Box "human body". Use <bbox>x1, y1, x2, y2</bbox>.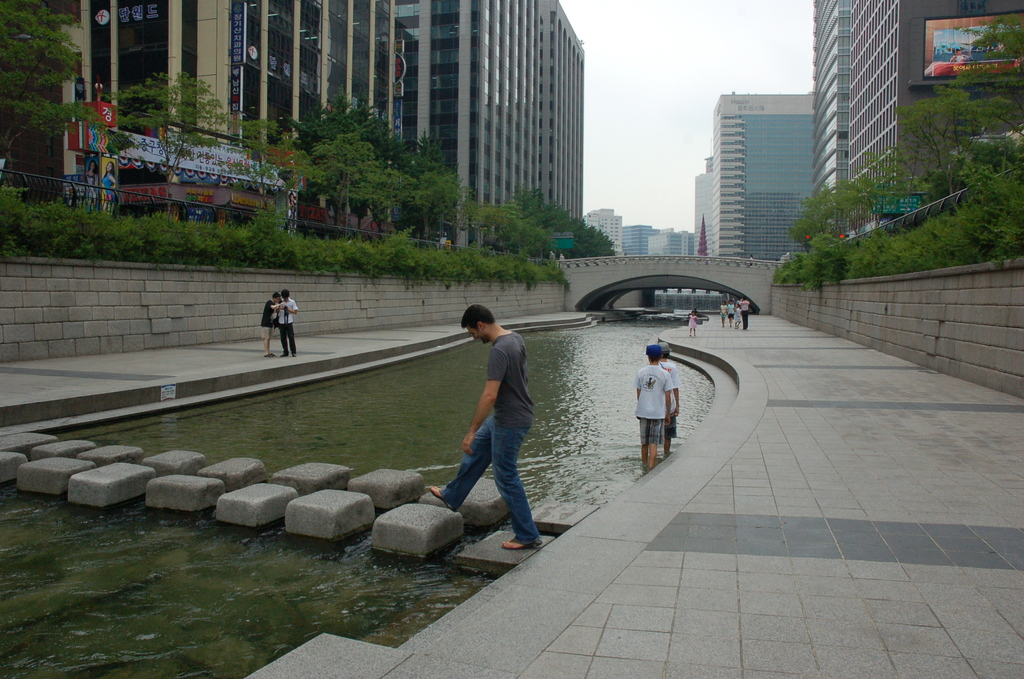
<bbox>689, 306, 699, 336</bbox>.
